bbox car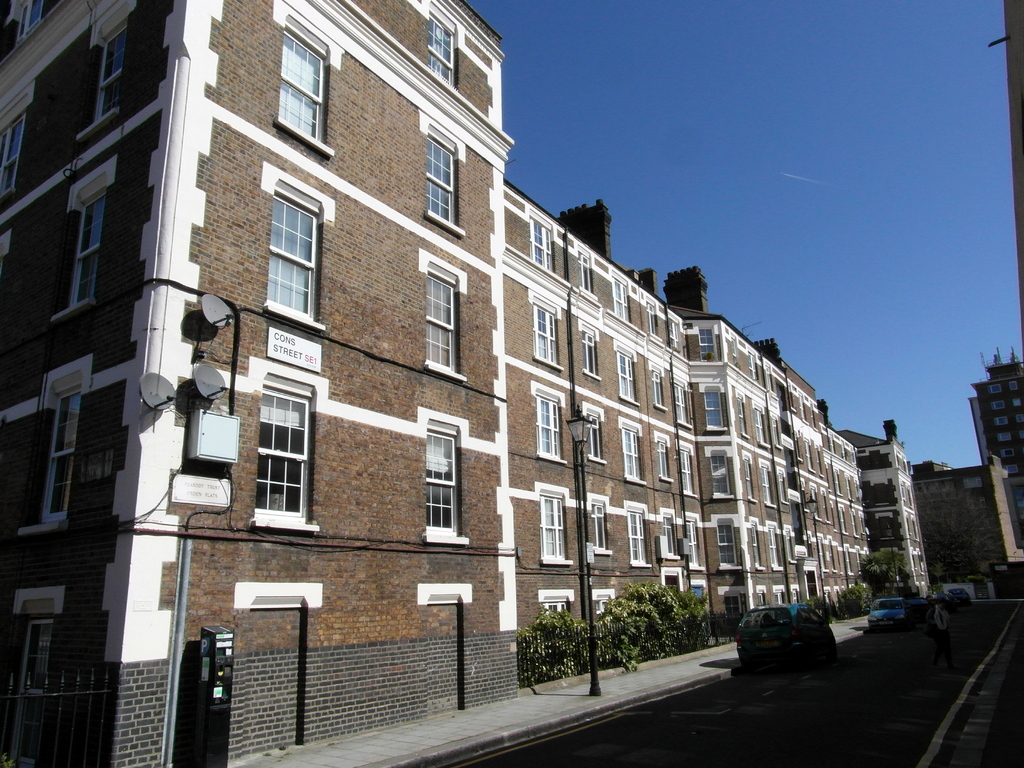
732/601/838/682
